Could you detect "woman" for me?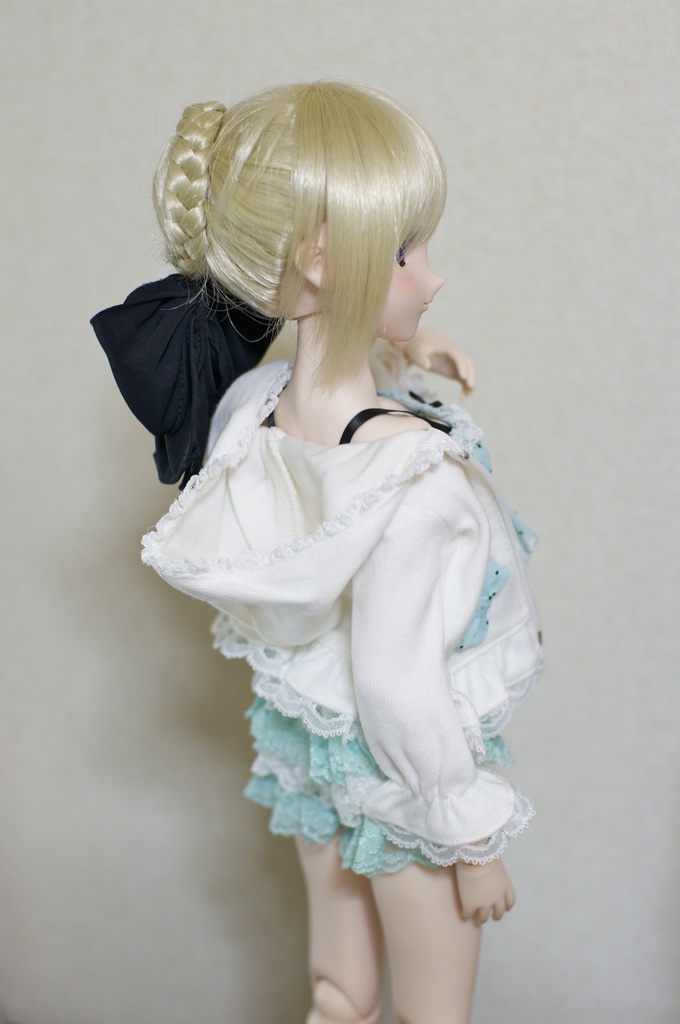
Detection result: 136/77/542/1023.
